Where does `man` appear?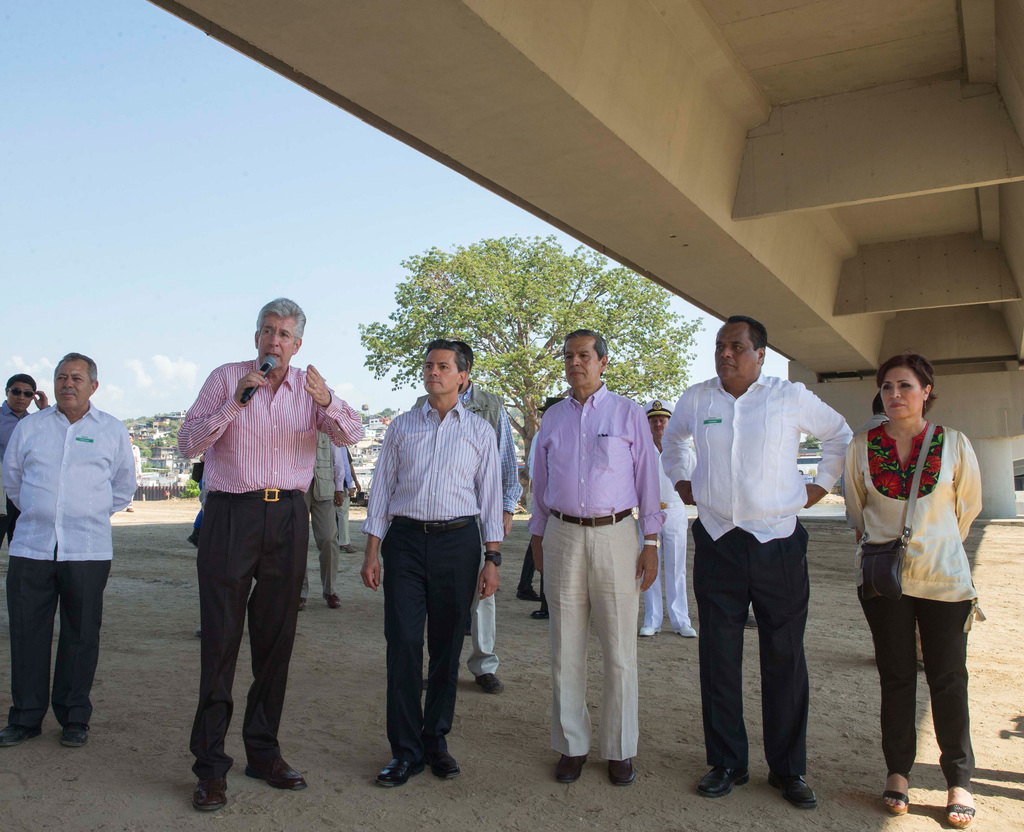
Appears at {"left": 637, "top": 394, "right": 699, "bottom": 639}.
